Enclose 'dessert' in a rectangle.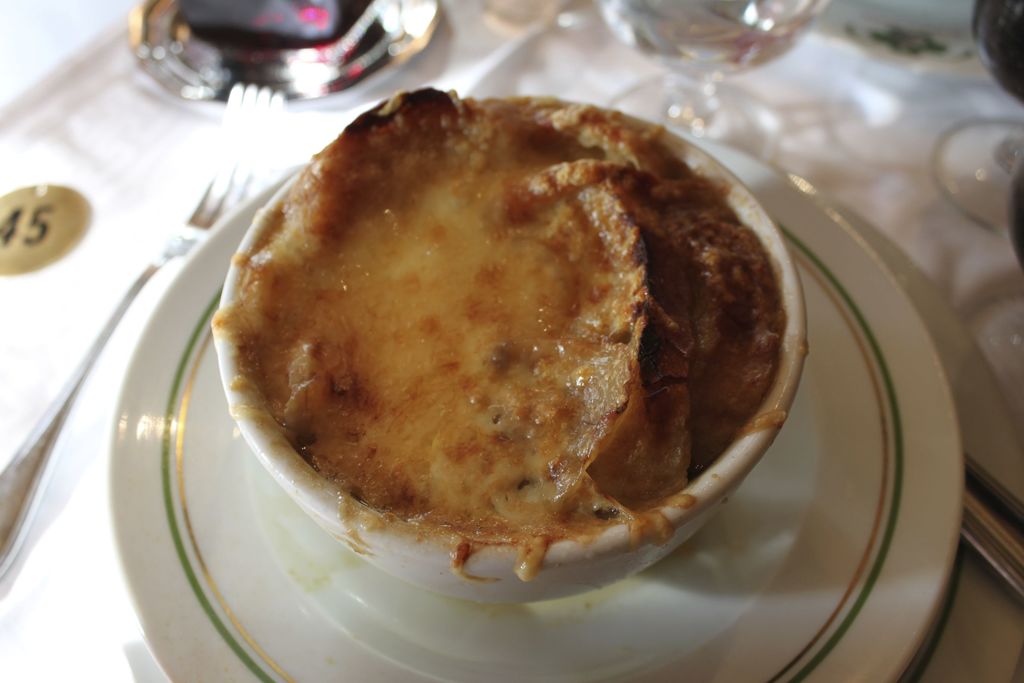
[221,90,800,598].
